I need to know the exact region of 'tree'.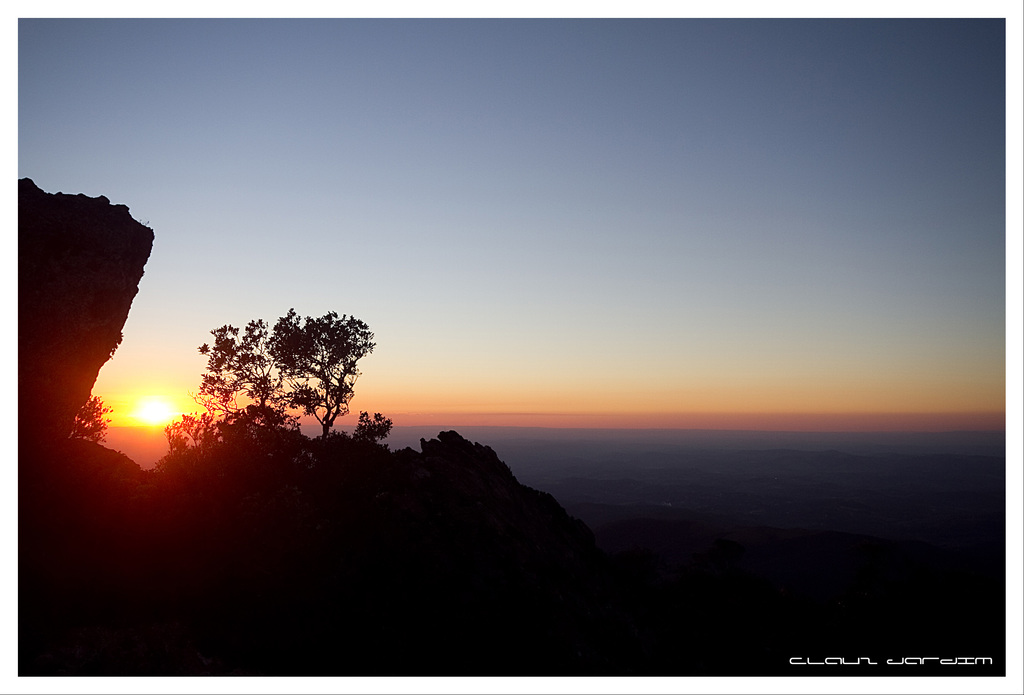
Region: [x1=73, y1=400, x2=111, y2=450].
